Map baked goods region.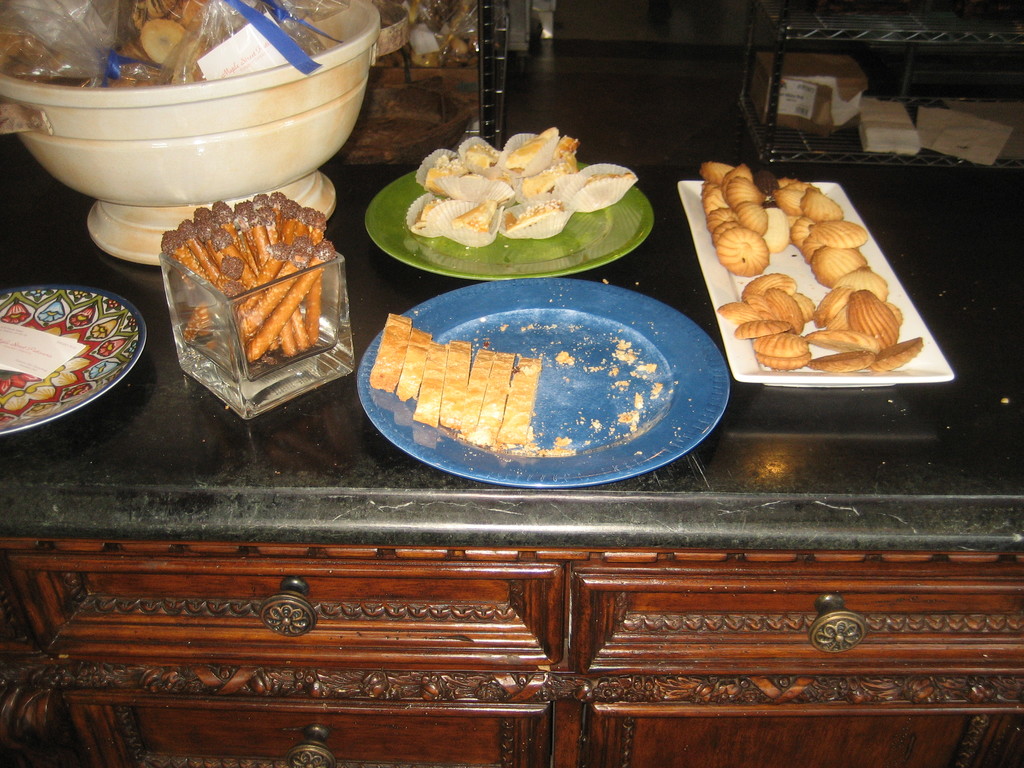
Mapped to {"left": 715, "top": 225, "right": 770, "bottom": 276}.
